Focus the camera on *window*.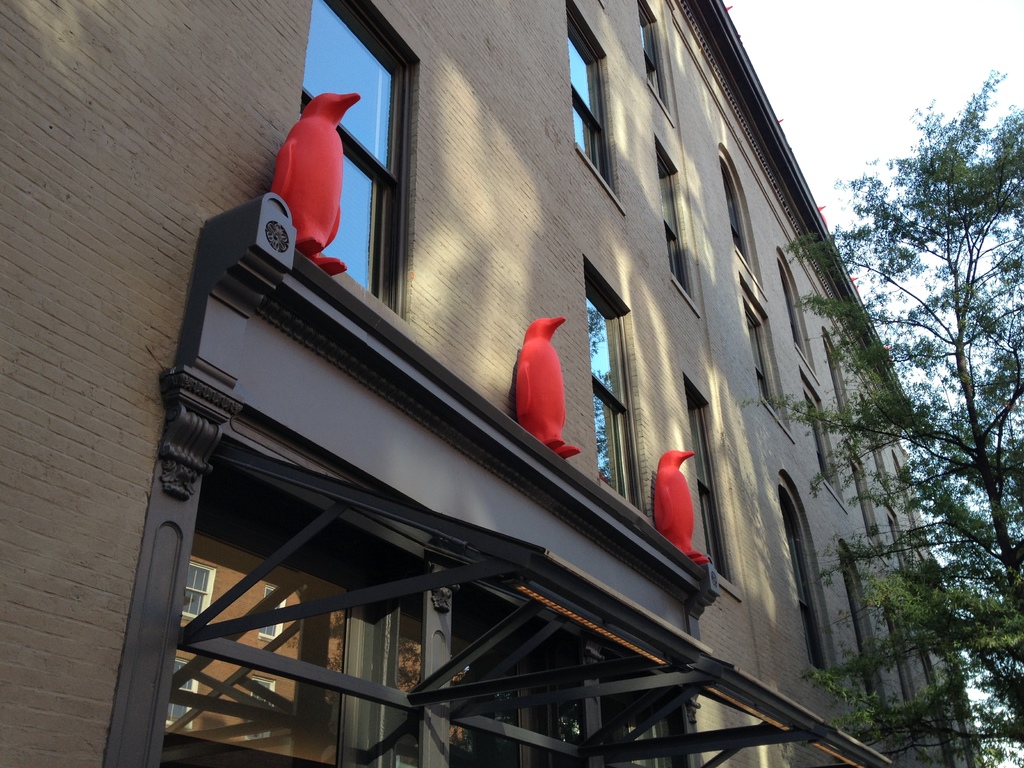
Focus region: rect(802, 392, 829, 471).
